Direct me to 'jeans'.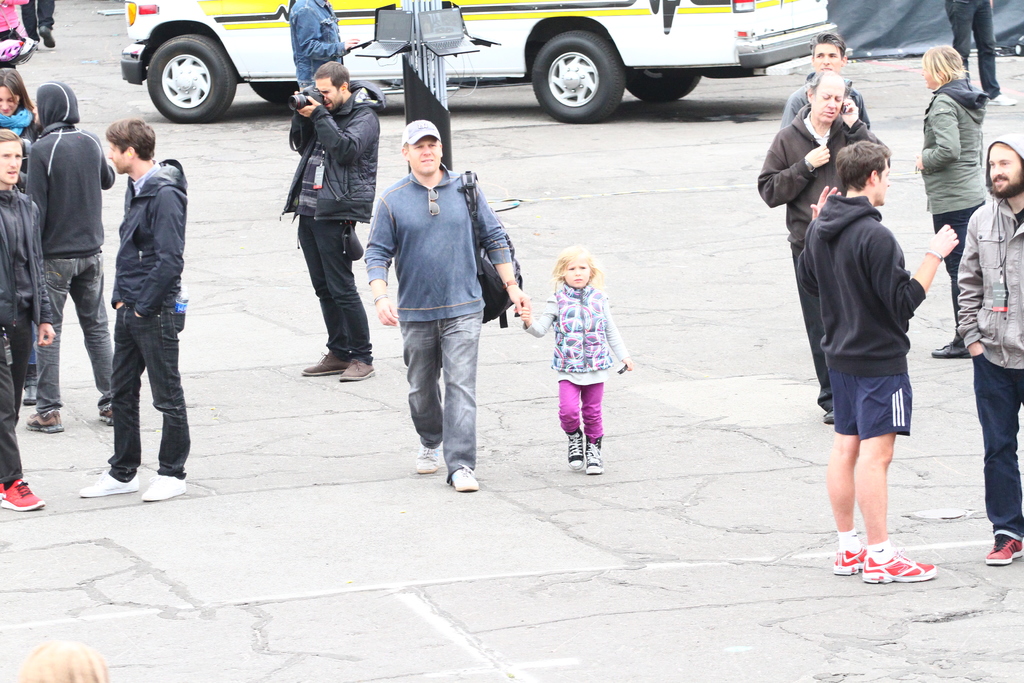
Direction: [555,385,605,444].
